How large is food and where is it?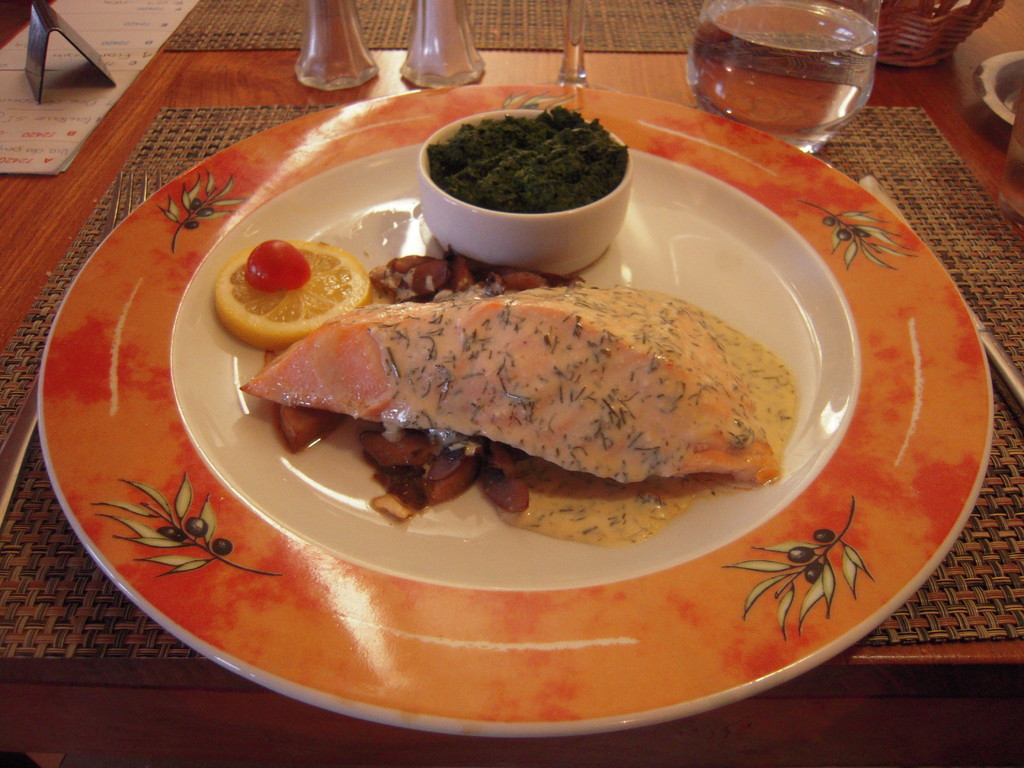
Bounding box: x1=244 y1=237 x2=313 y2=292.
